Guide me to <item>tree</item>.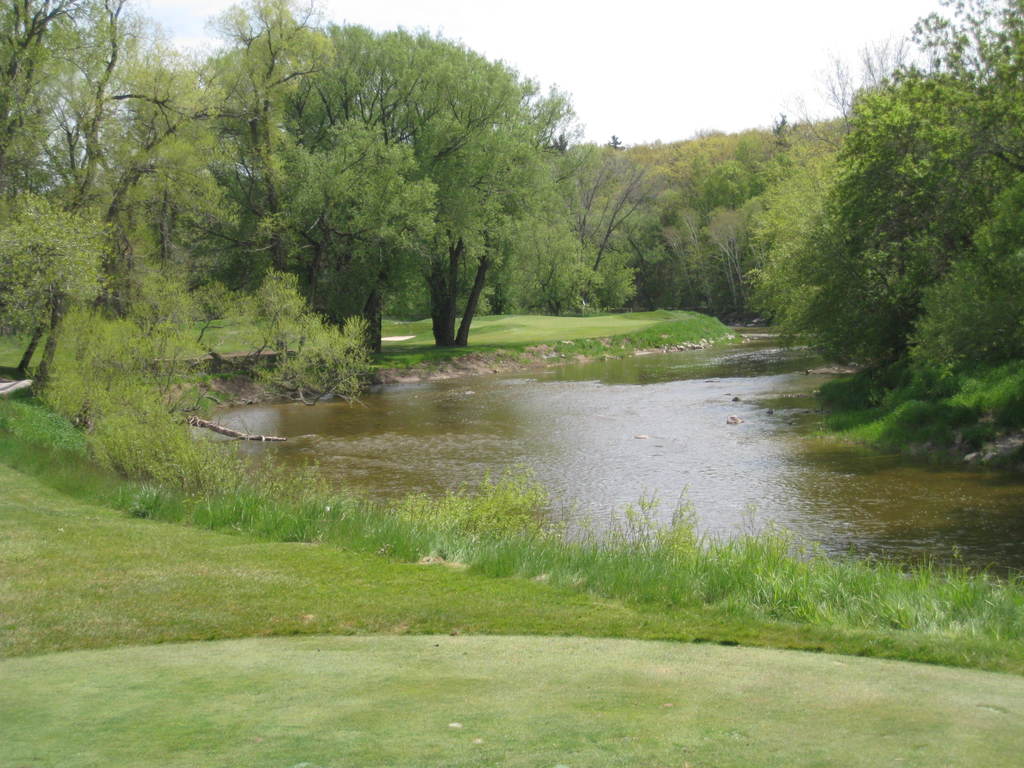
Guidance: bbox=(0, 0, 138, 390).
